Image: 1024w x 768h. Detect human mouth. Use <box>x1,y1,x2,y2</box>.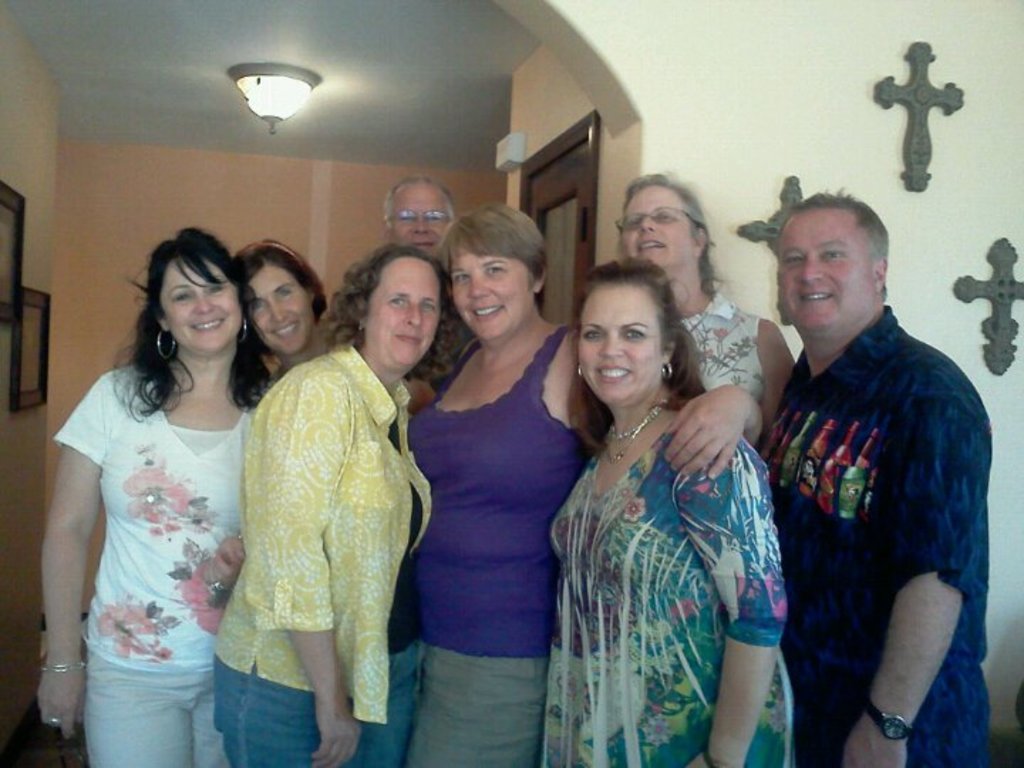
<box>182,314,229,337</box>.
